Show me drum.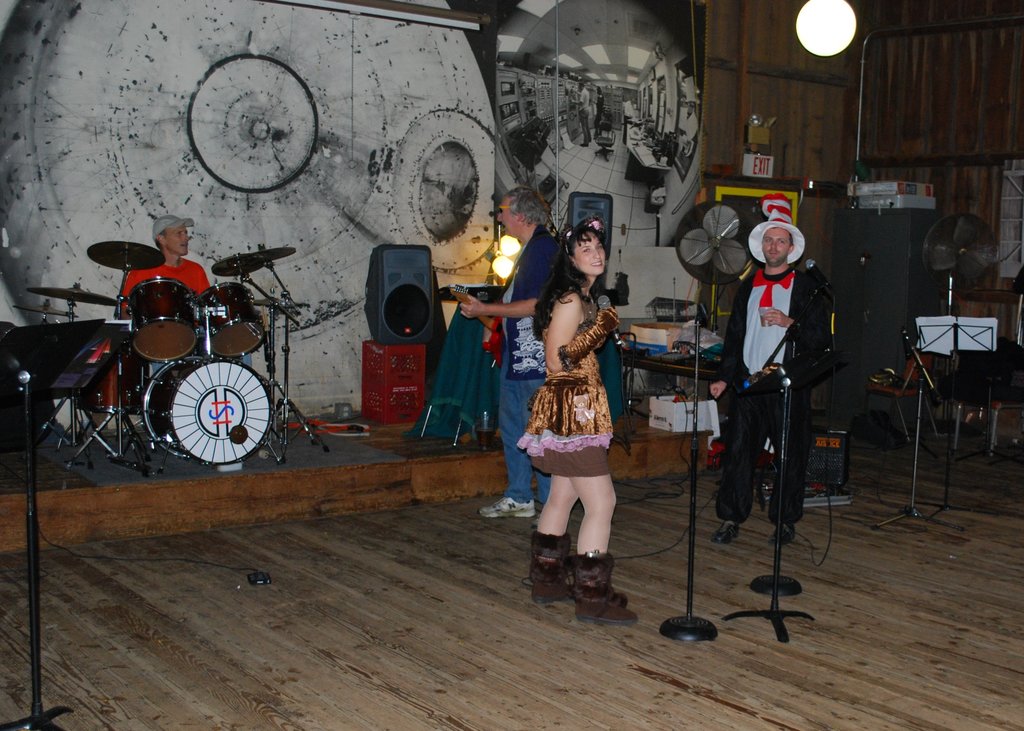
drum is here: 79, 353, 155, 421.
